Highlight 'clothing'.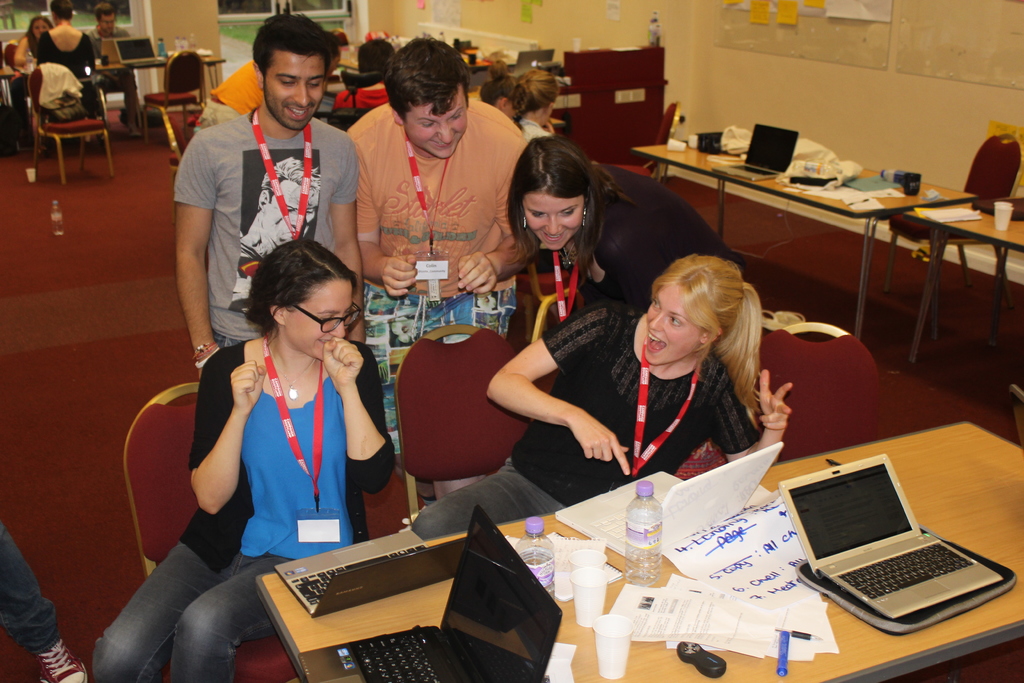
Highlighted region: box(0, 528, 60, 652).
